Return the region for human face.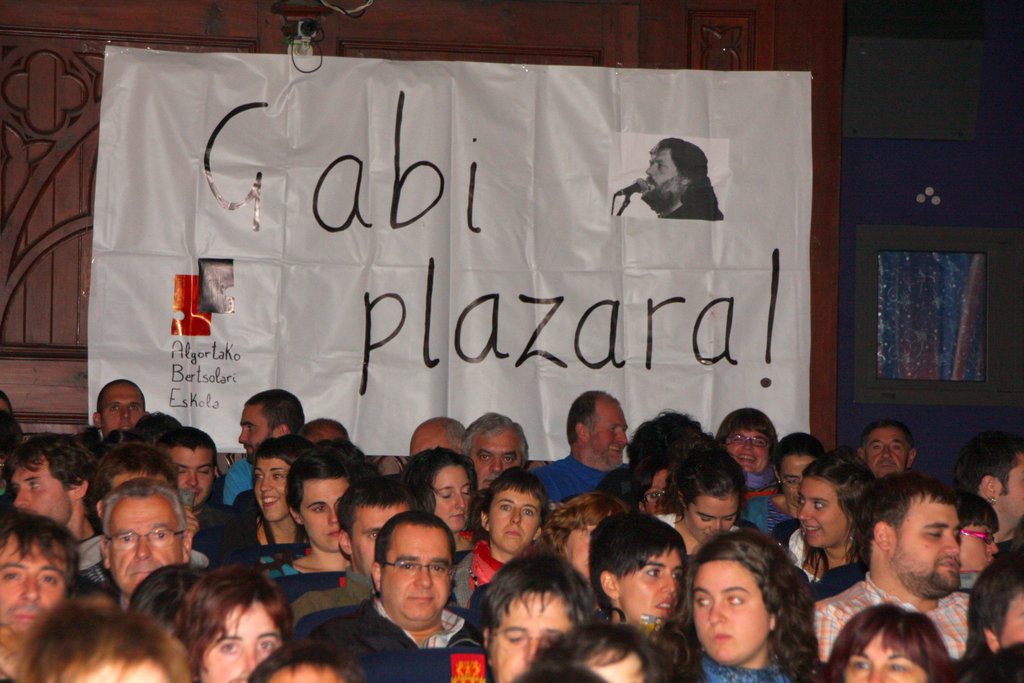
pyautogui.locateOnScreen(111, 492, 184, 588).
